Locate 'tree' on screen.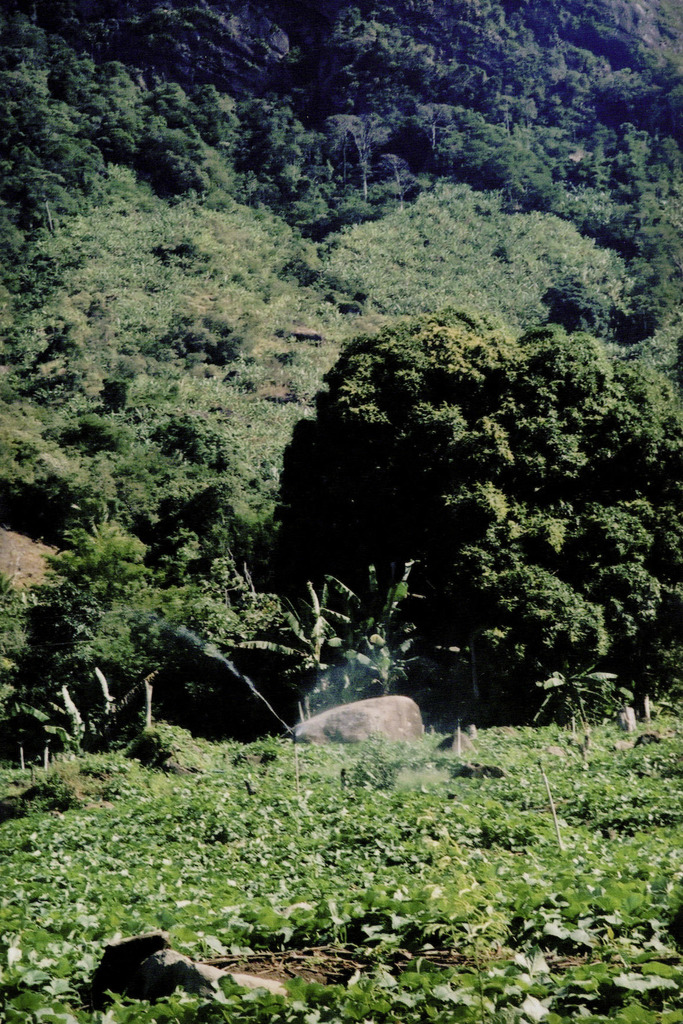
On screen at x1=269, y1=284, x2=646, y2=722.
